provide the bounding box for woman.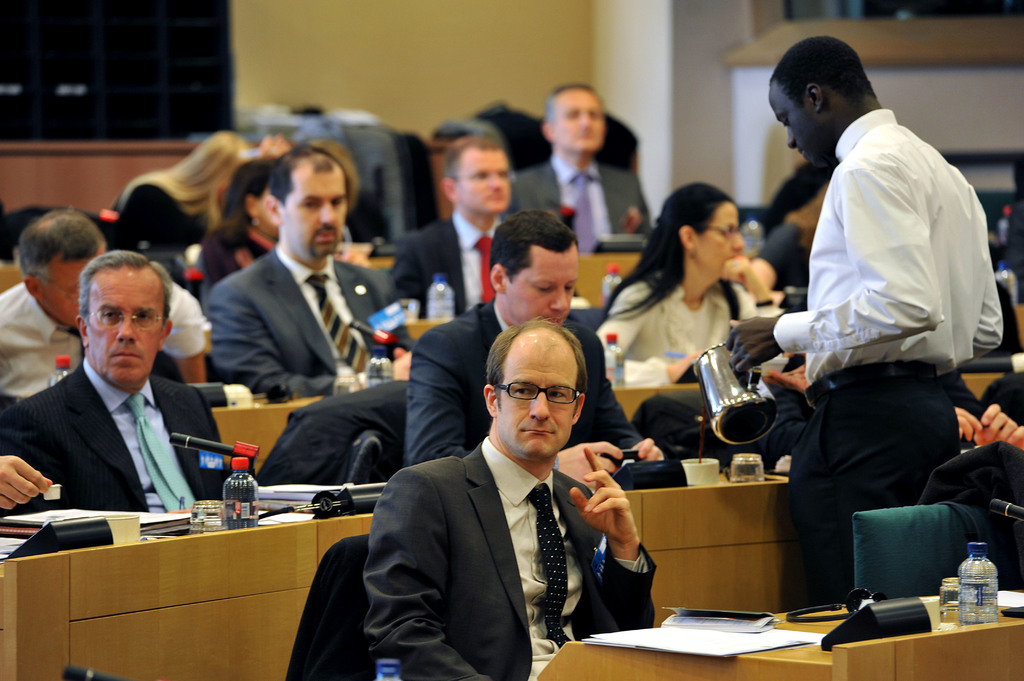
<bbox>591, 178, 806, 384</bbox>.
